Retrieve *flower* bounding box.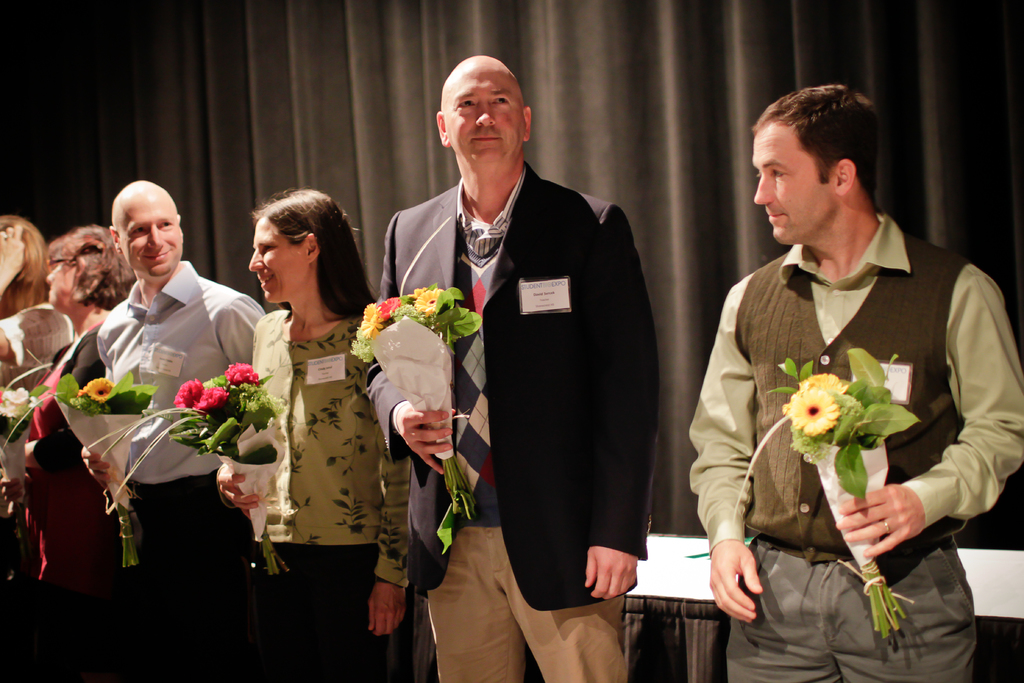
Bounding box: 79 378 116 404.
